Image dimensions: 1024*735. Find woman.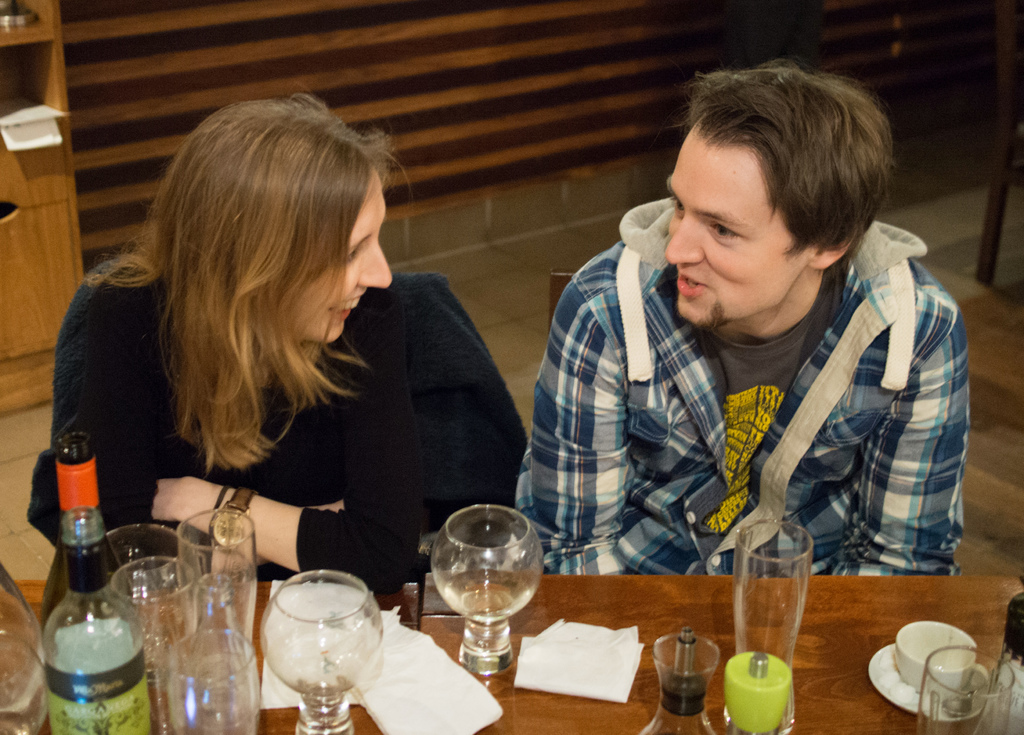
bbox=(41, 120, 424, 608).
